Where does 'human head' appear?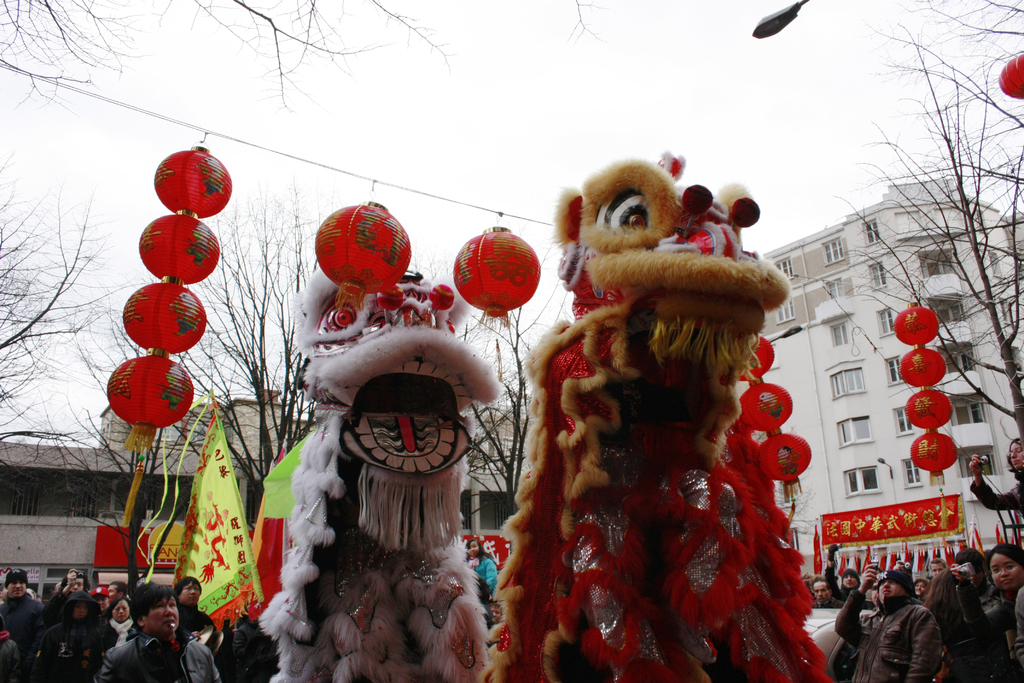
Appears at box=[877, 570, 916, 611].
